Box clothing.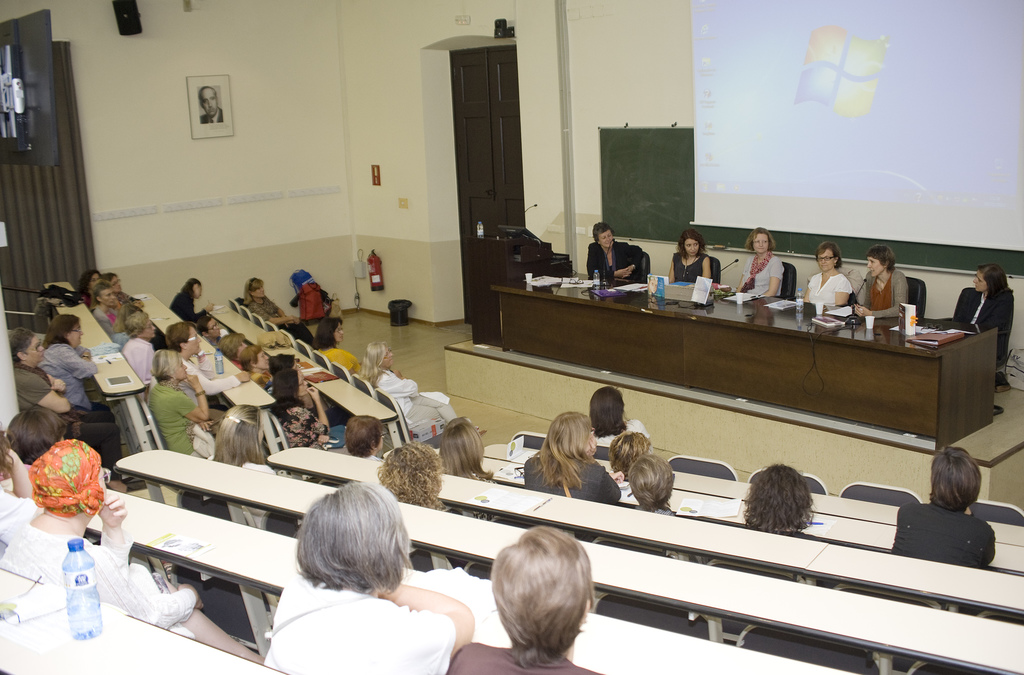
x1=741 y1=253 x2=779 y2=292.
